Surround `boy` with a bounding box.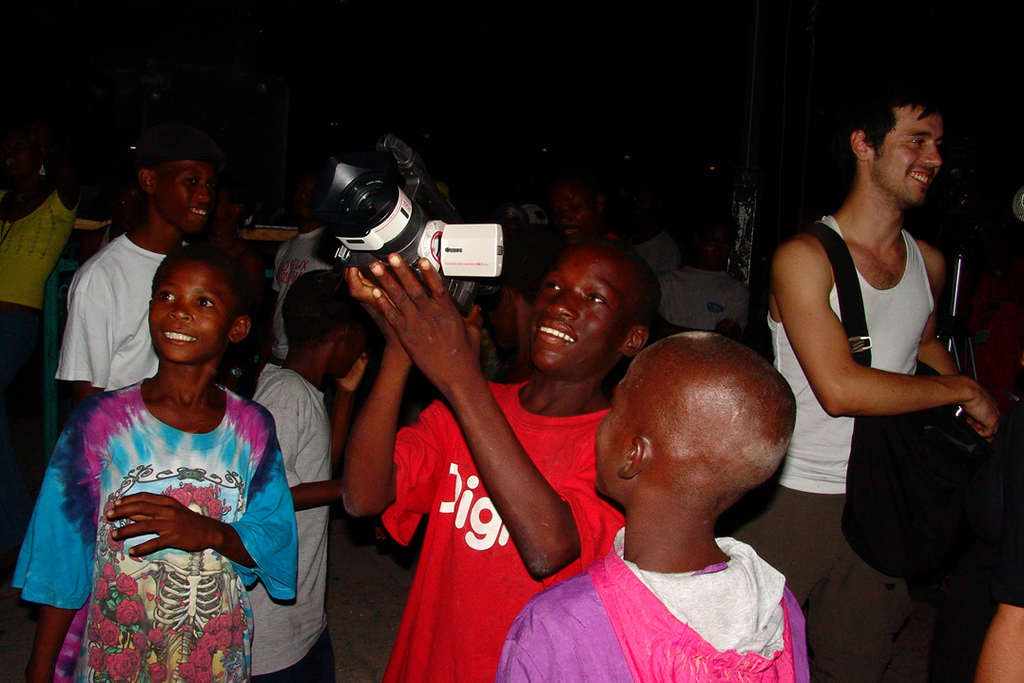
bbox(336, 238, 663, 682).
